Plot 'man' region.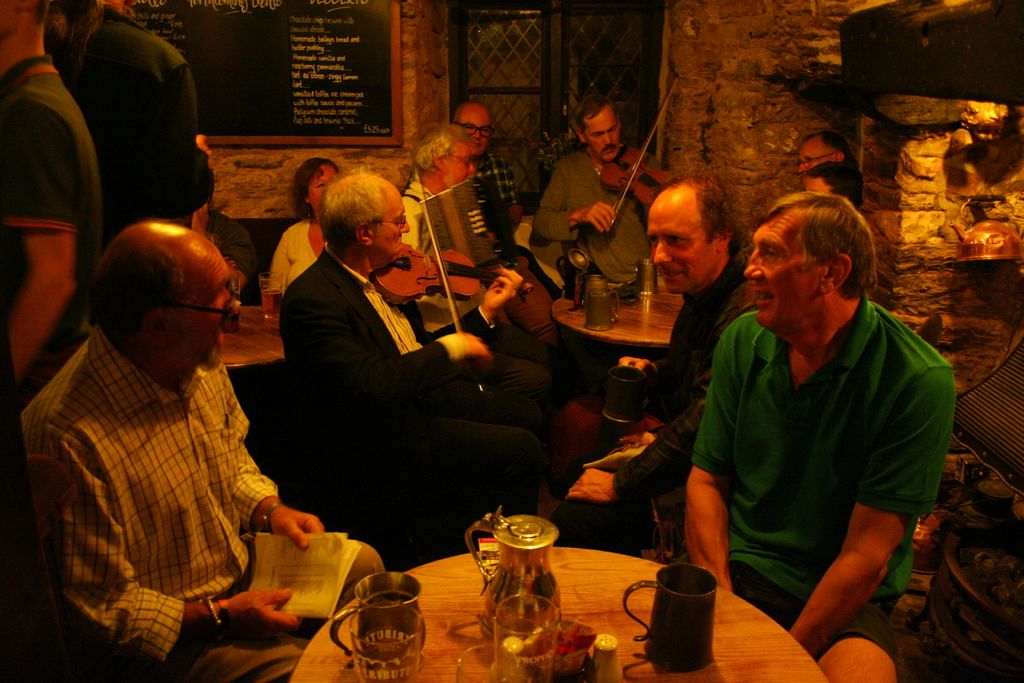
Plotted at 528/99/682/288.
